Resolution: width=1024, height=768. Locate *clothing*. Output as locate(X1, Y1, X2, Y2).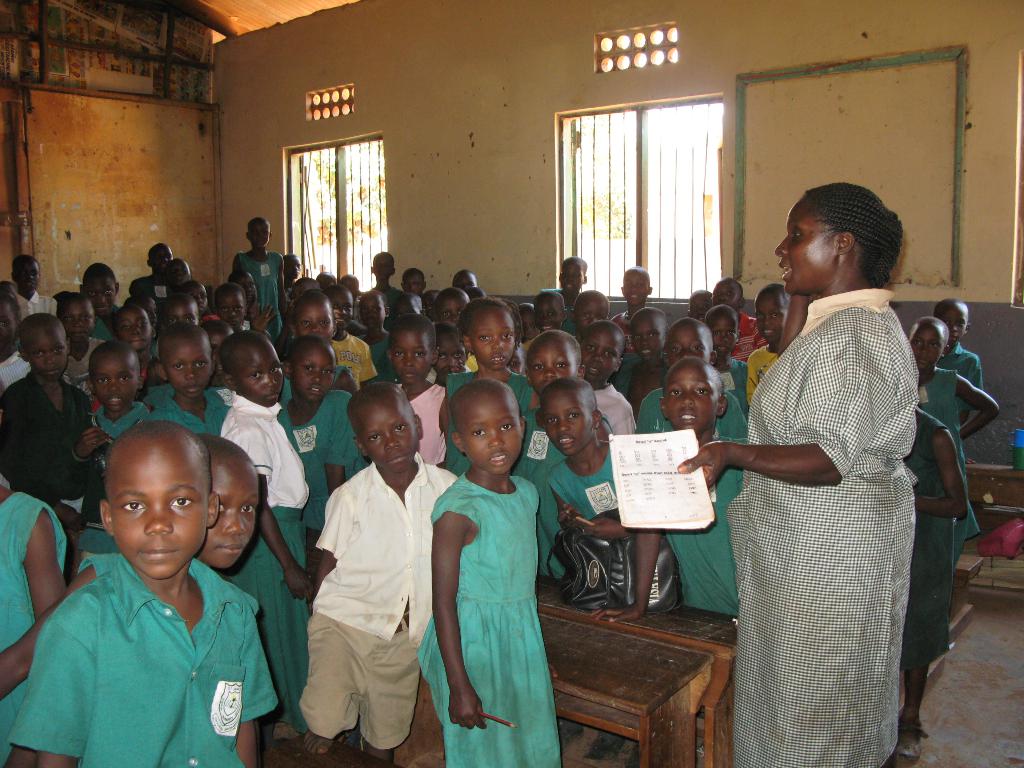
locate(15, 284, 55, 323).
